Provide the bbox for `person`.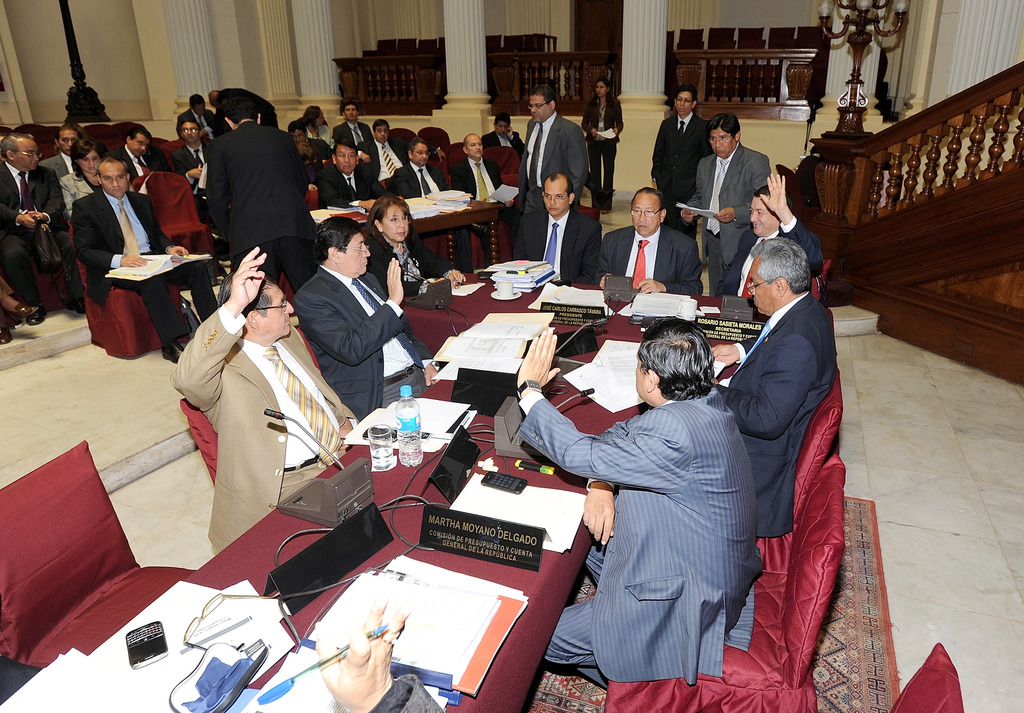
(left=301, top=104, right=333, bottom=143).
